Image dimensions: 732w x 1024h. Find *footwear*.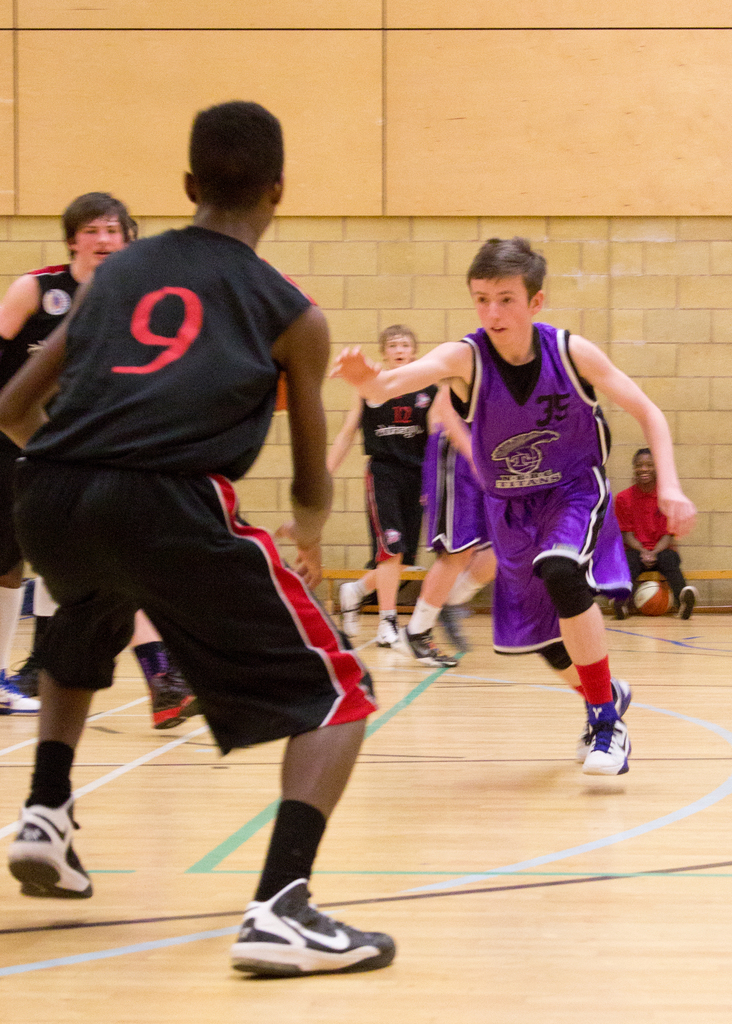
(612,596,633,622).
